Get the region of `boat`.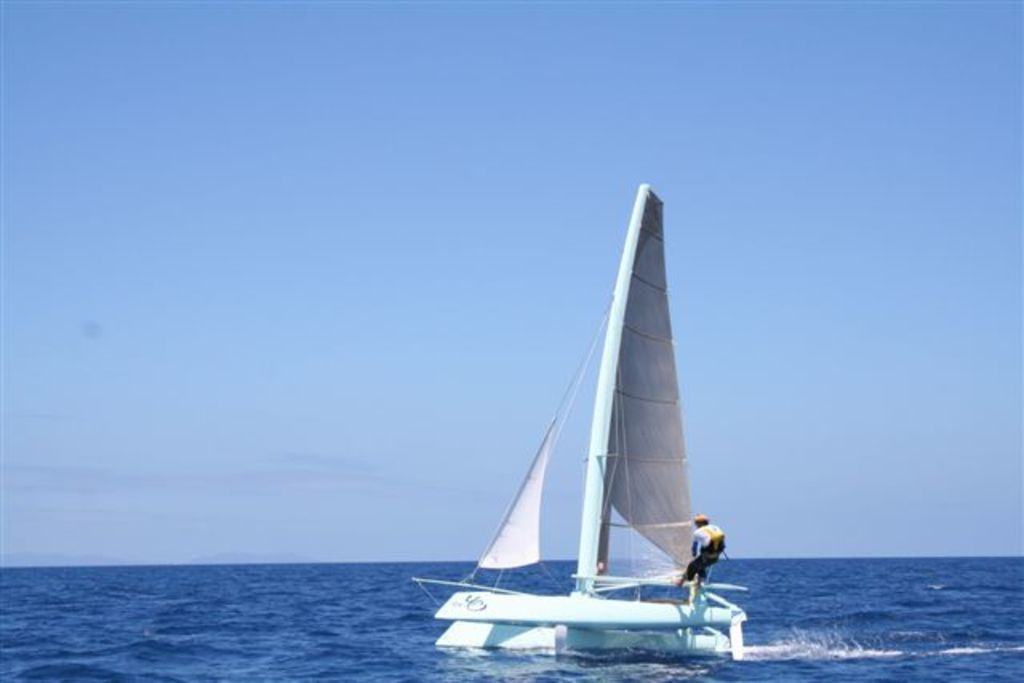
region(418, 190, 731, 675).
